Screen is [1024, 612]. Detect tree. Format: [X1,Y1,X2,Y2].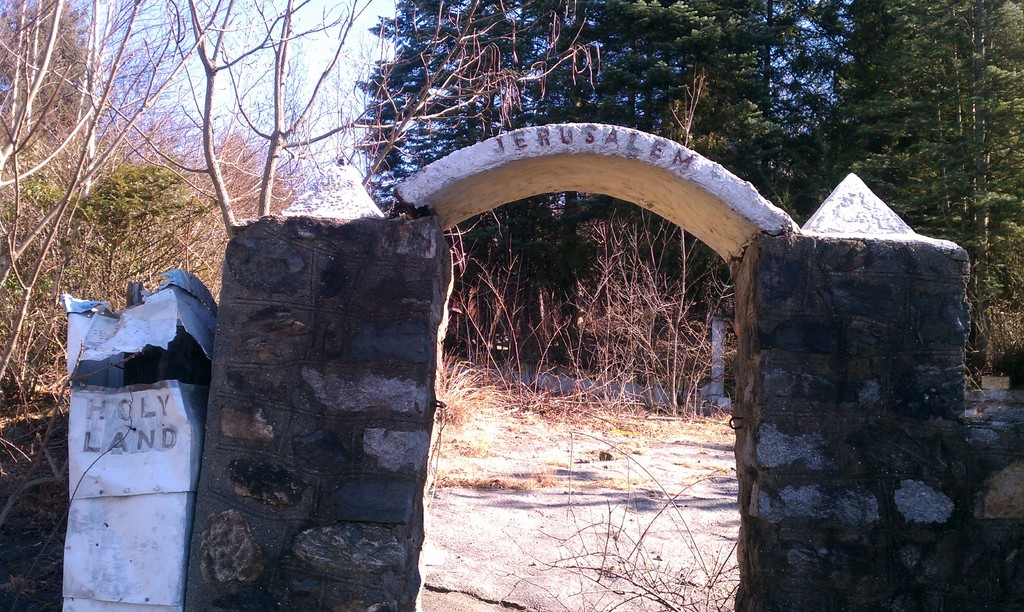
[795,0,1023,391].
